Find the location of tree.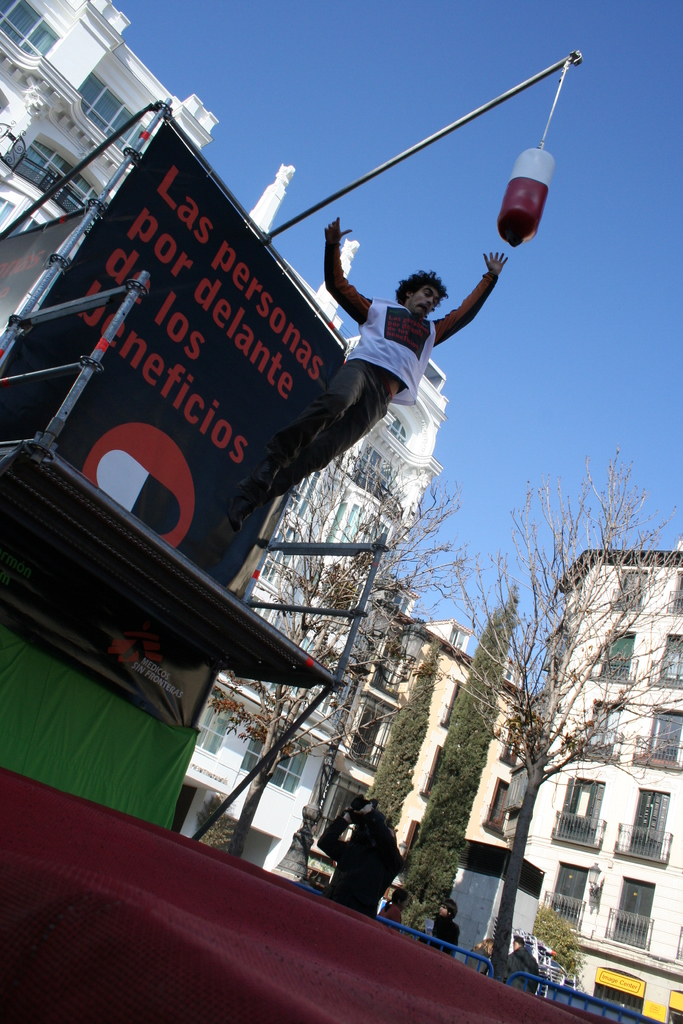
Location: (x1=178, y1=788, x2=234, y2=852).
